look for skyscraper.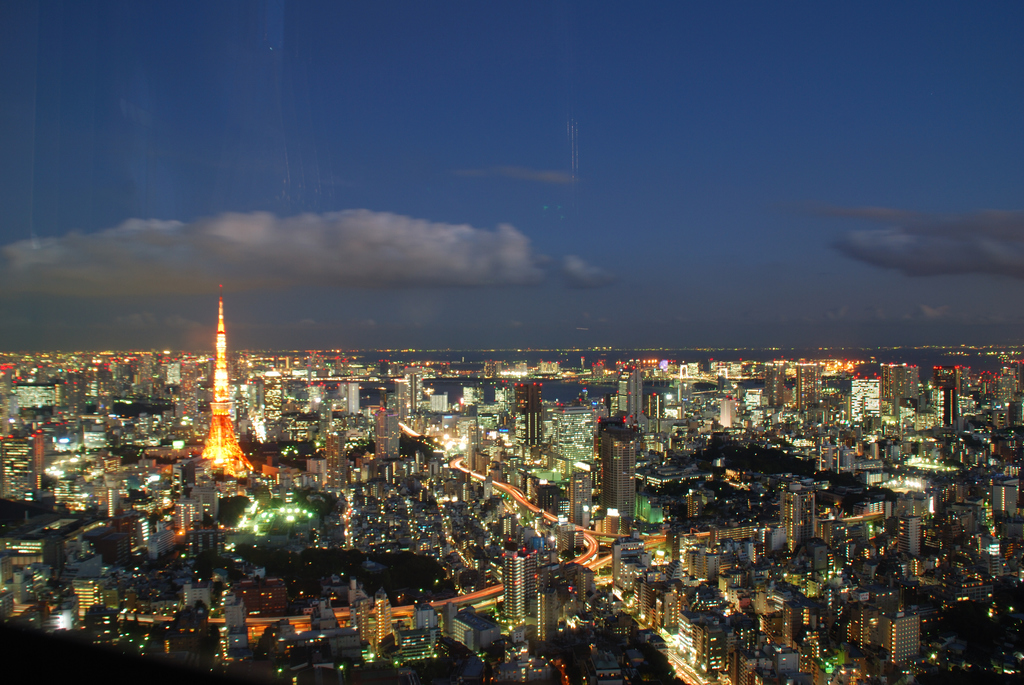
Found: locate(550, 400, 595, 471).
